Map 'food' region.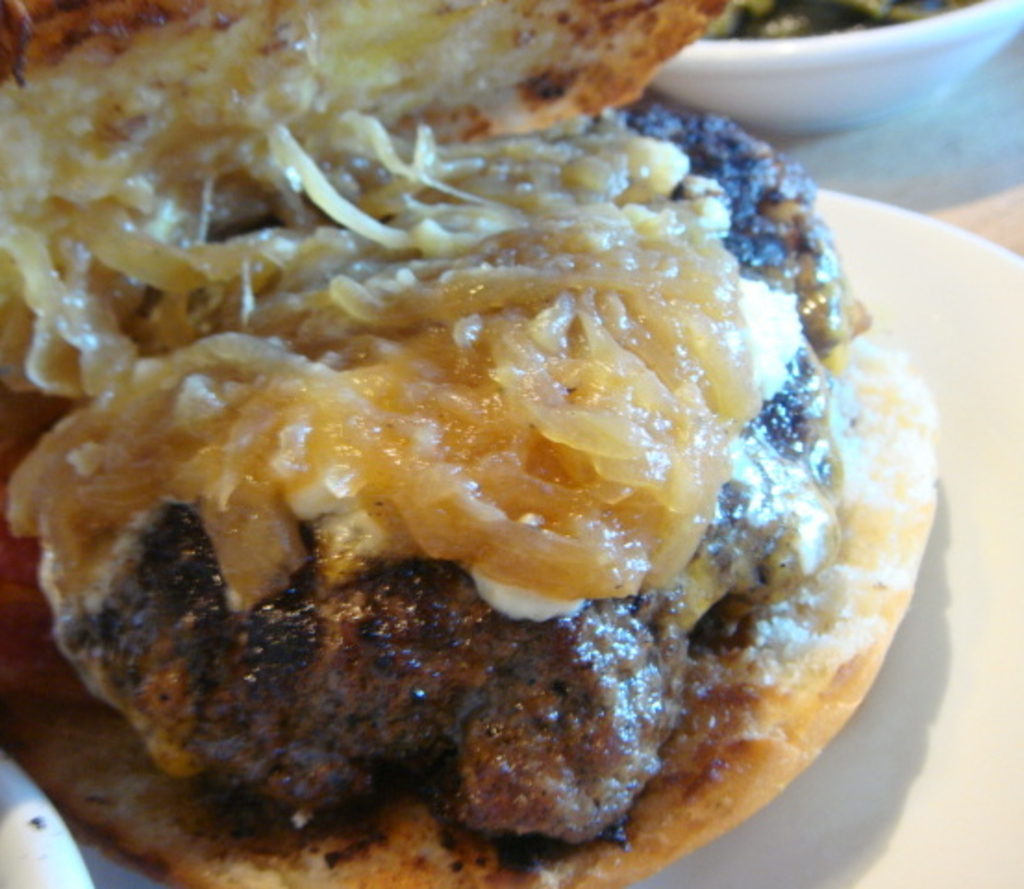
Mapped to bbox(0, 0, 948, 887).
